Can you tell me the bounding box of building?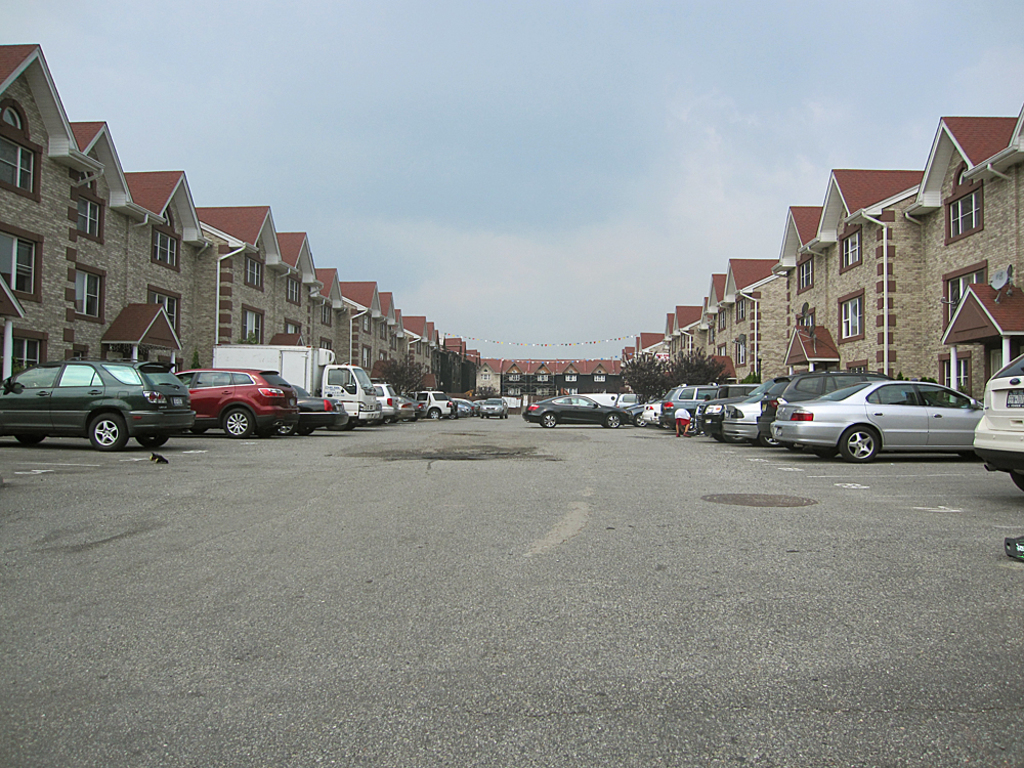
box=[0, 22, 478, 432].
